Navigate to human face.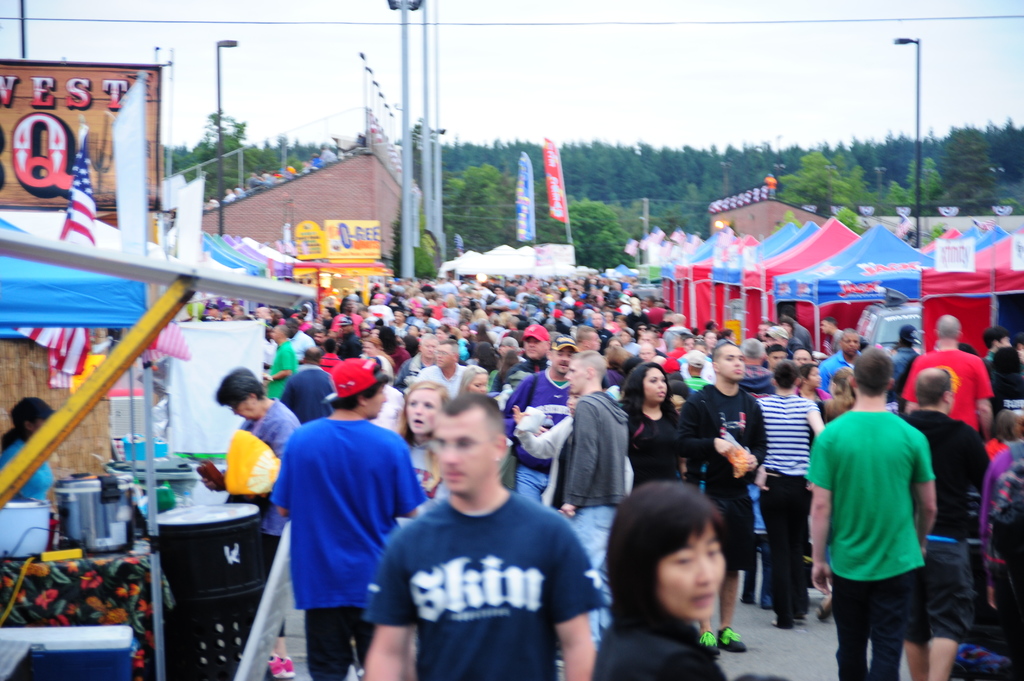
Navigation target: pyautogui.locateOnScreen(723, 344, 746, 383).
